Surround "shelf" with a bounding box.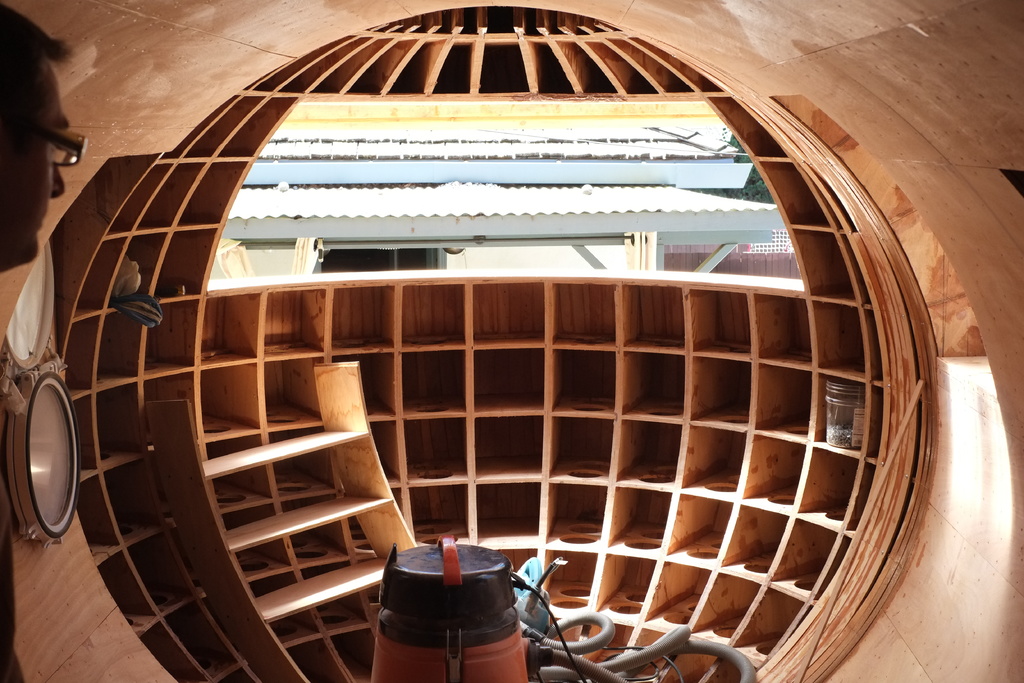
box(435, 9, 456, 33).
